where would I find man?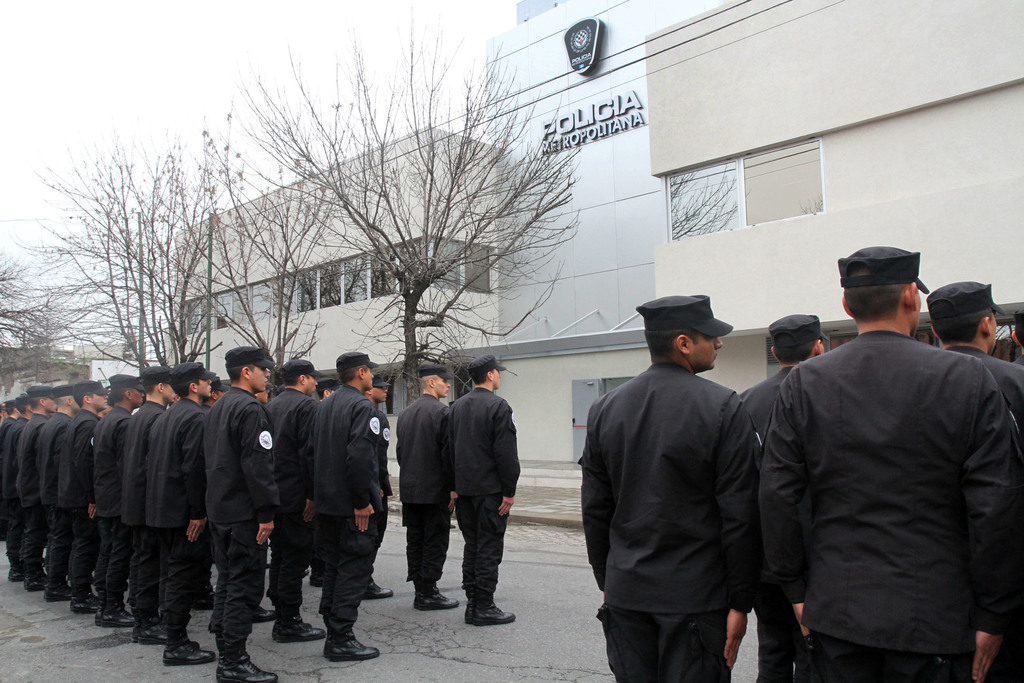
At x1=38, y1=384, x2=74, y2=591.
